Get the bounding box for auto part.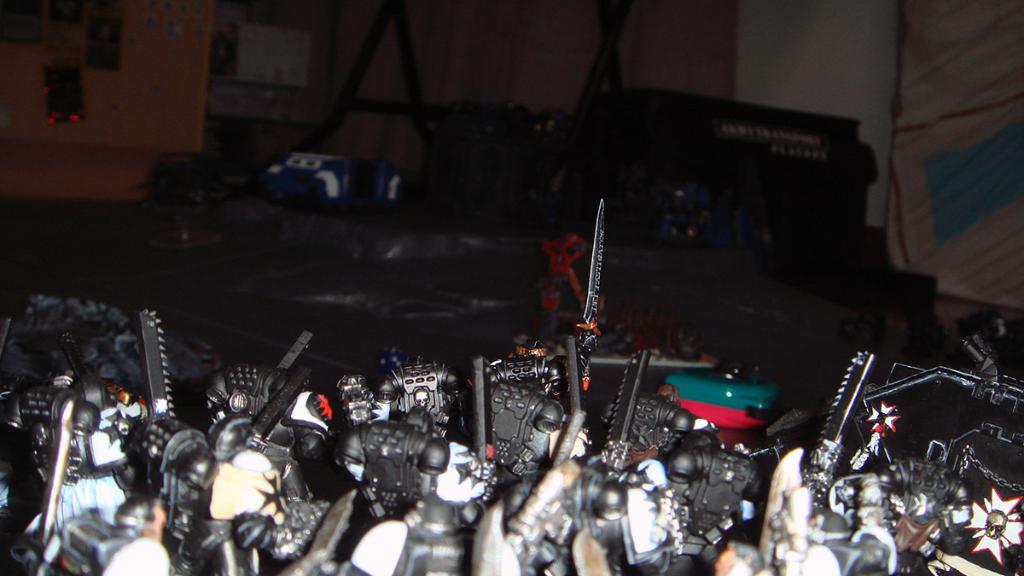
x1=332, y1=342, x2=457, y2=505.
